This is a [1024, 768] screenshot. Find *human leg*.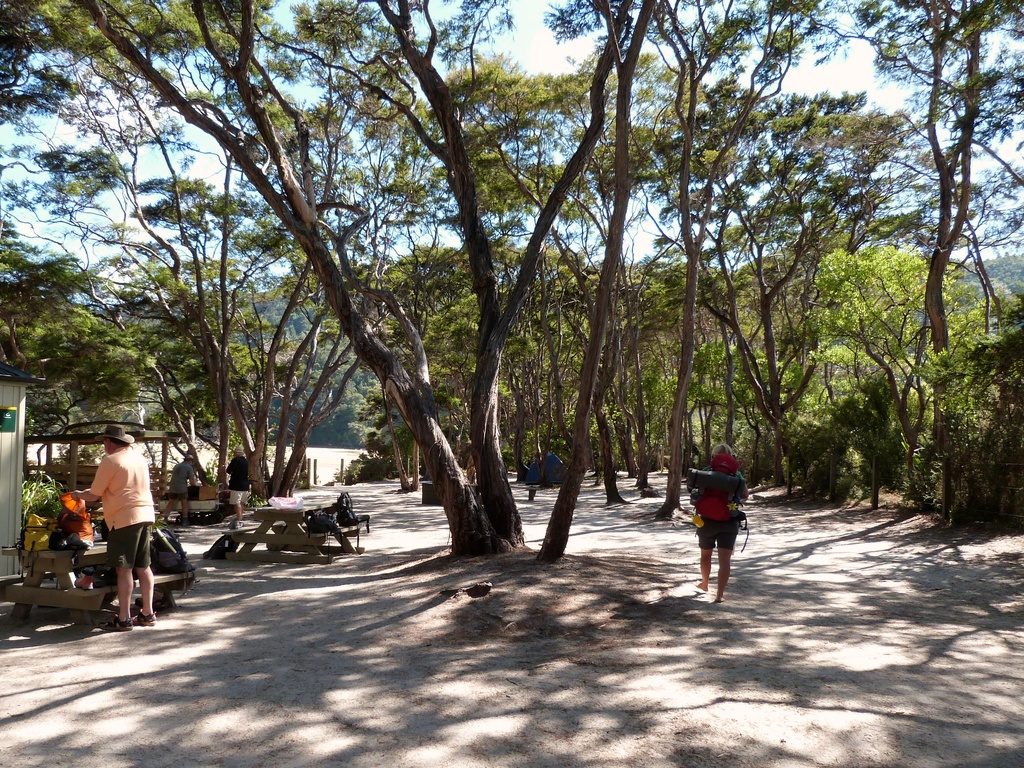
Bounding box: [x1=133, y1=516, x2=156, y2=628].
